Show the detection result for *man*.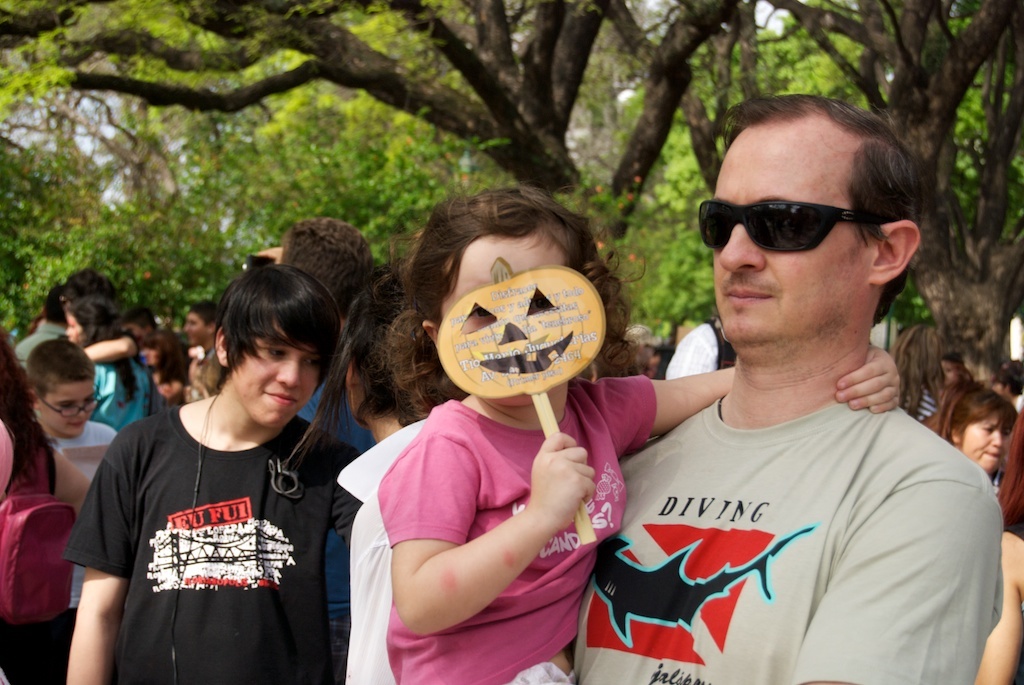
crop(283, 214, 374, 684).
